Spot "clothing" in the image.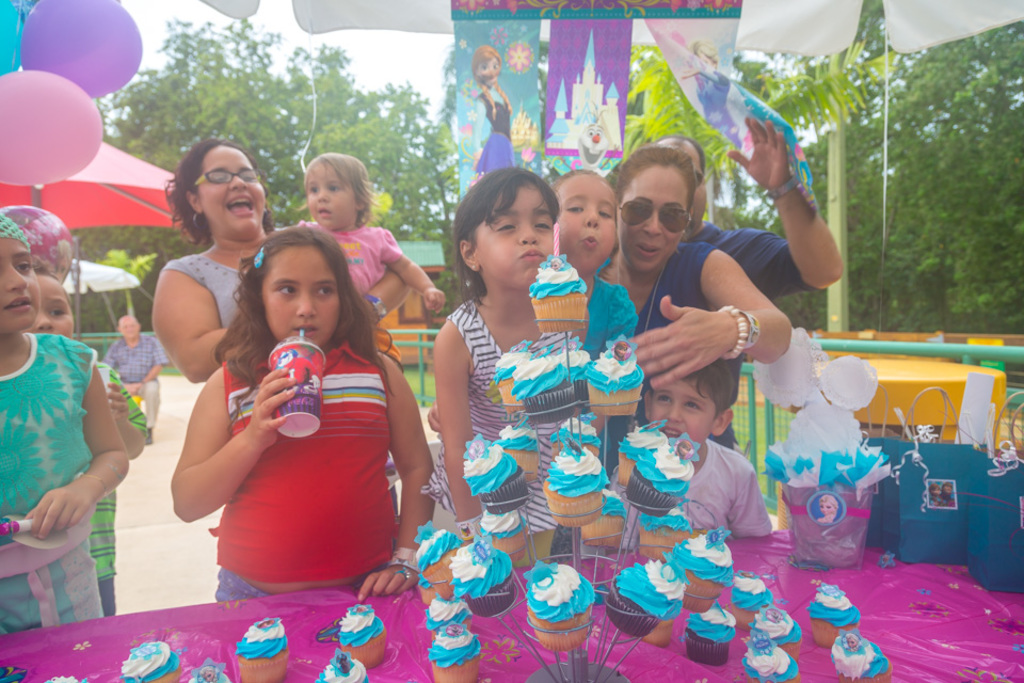
"clothing" found at BBox(193, 316, 406, 582).
